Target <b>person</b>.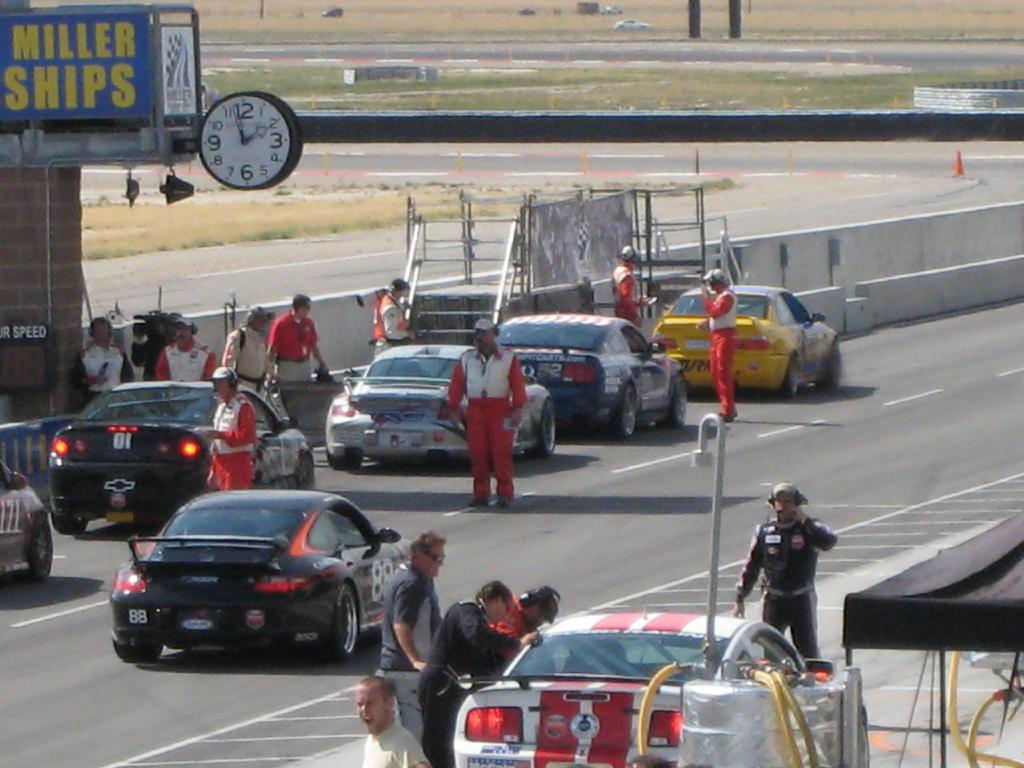
Target region: [373,530,447,739].
